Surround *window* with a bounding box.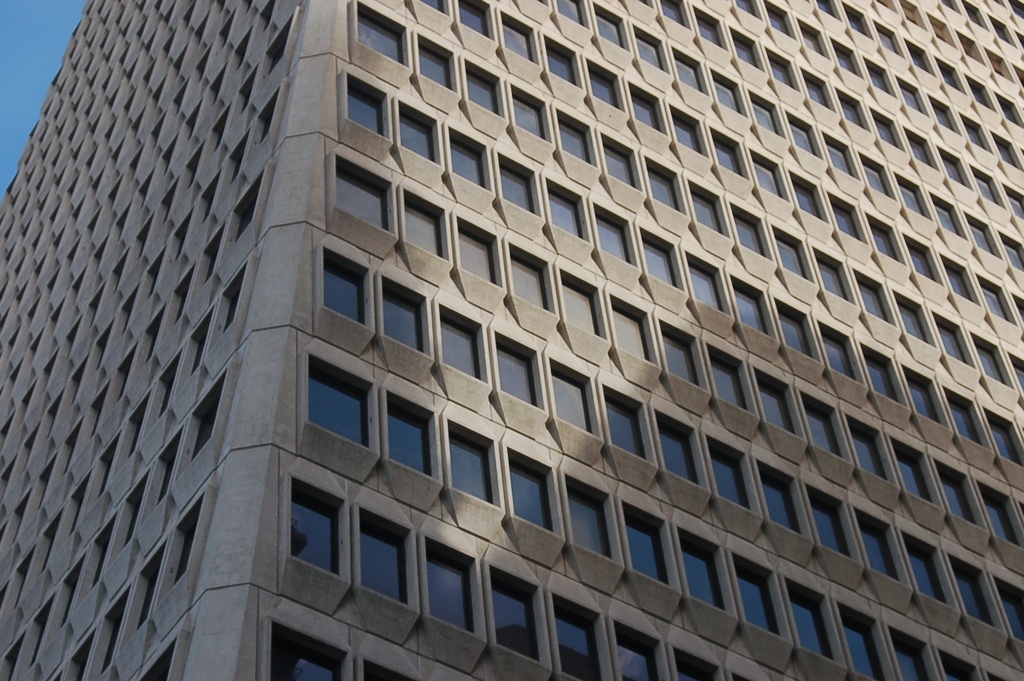
region(1017, 71, 1023, 88).
